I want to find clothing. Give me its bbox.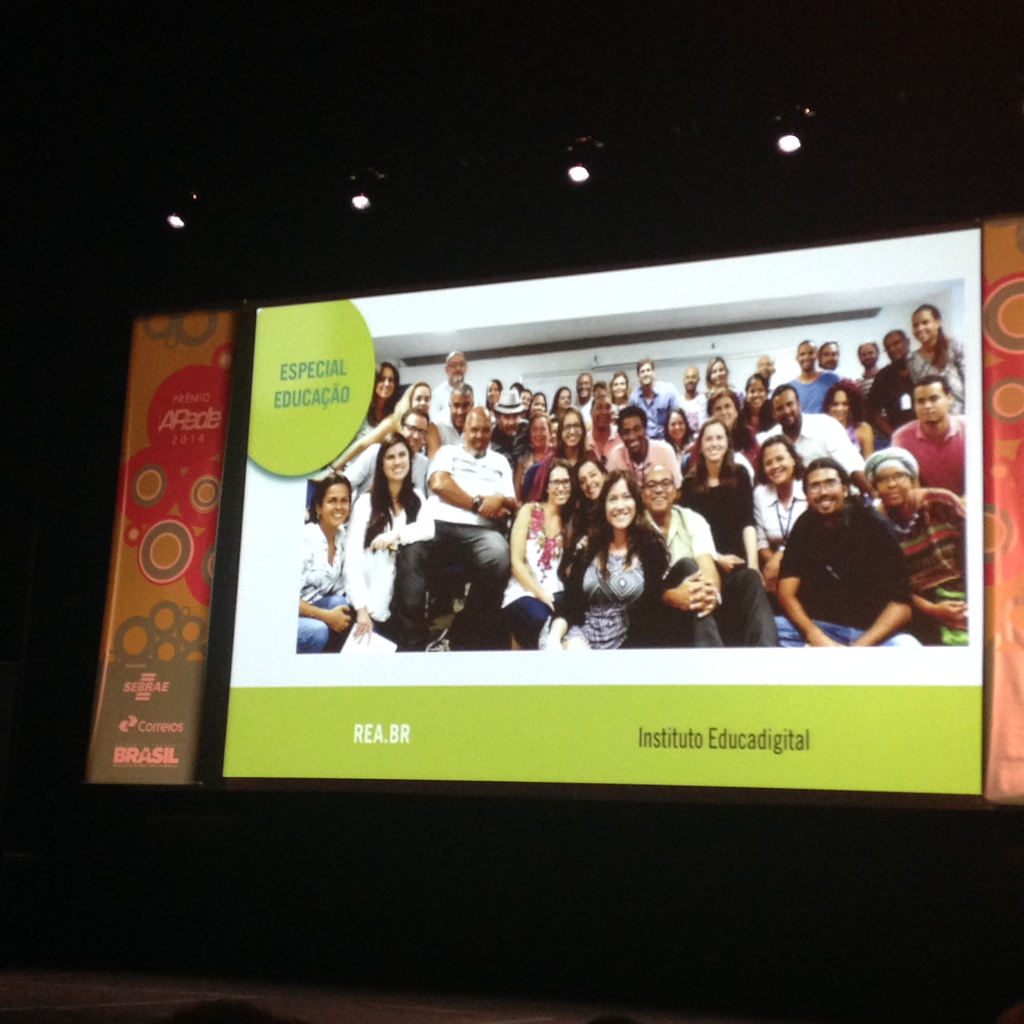
l=890, t=424, r=973, b=489.
